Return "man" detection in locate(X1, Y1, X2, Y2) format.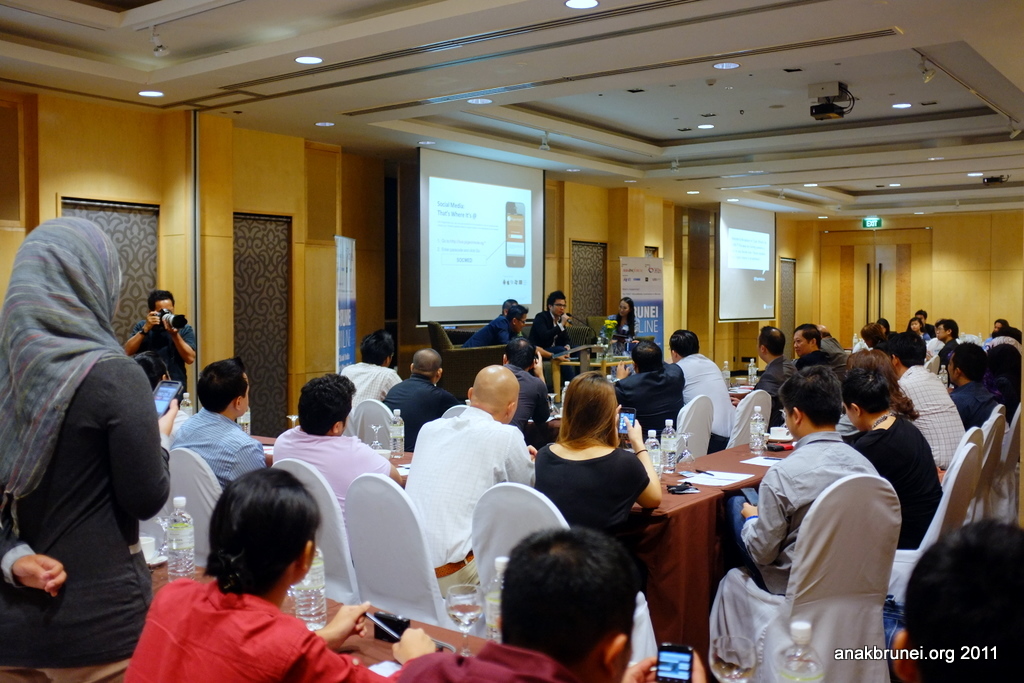
locate(943, 346, 1006, 428).
